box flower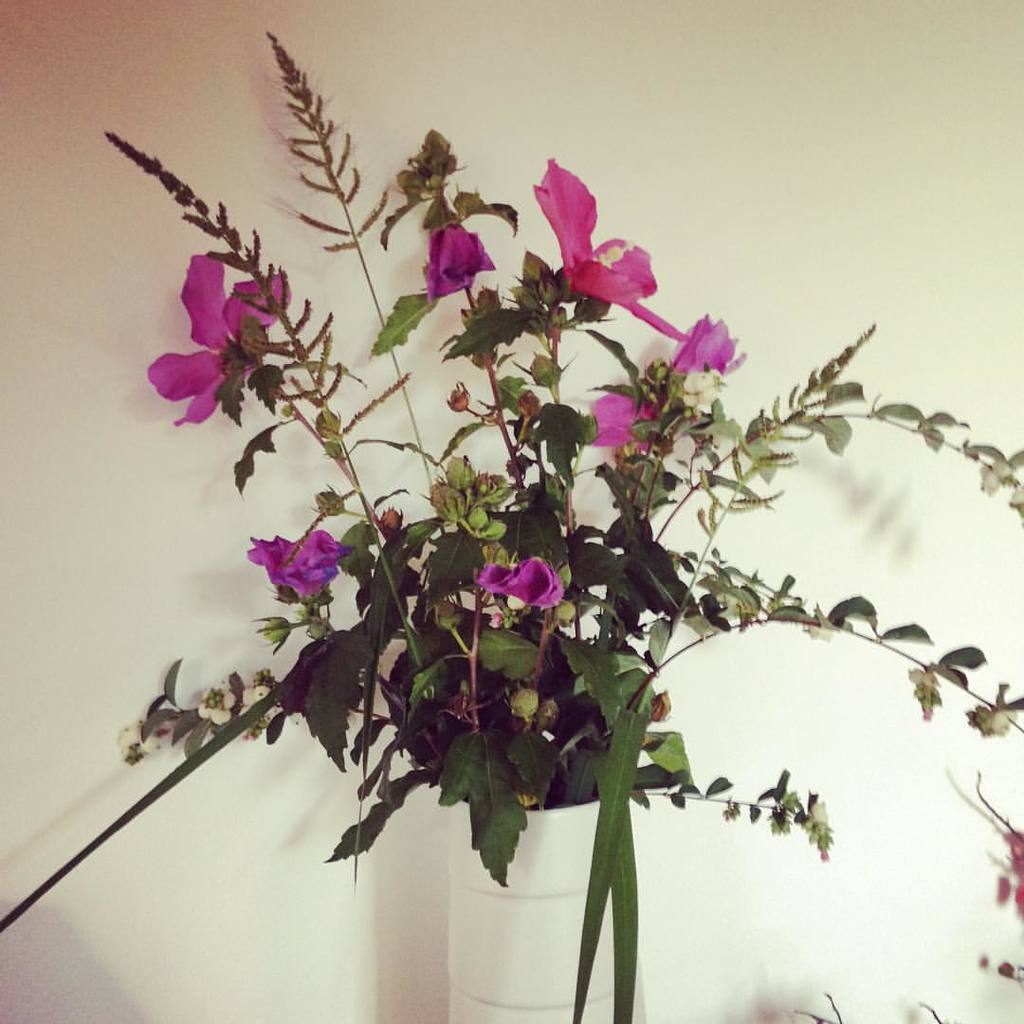
x1=521, y1=153, x2=696, y2=346
